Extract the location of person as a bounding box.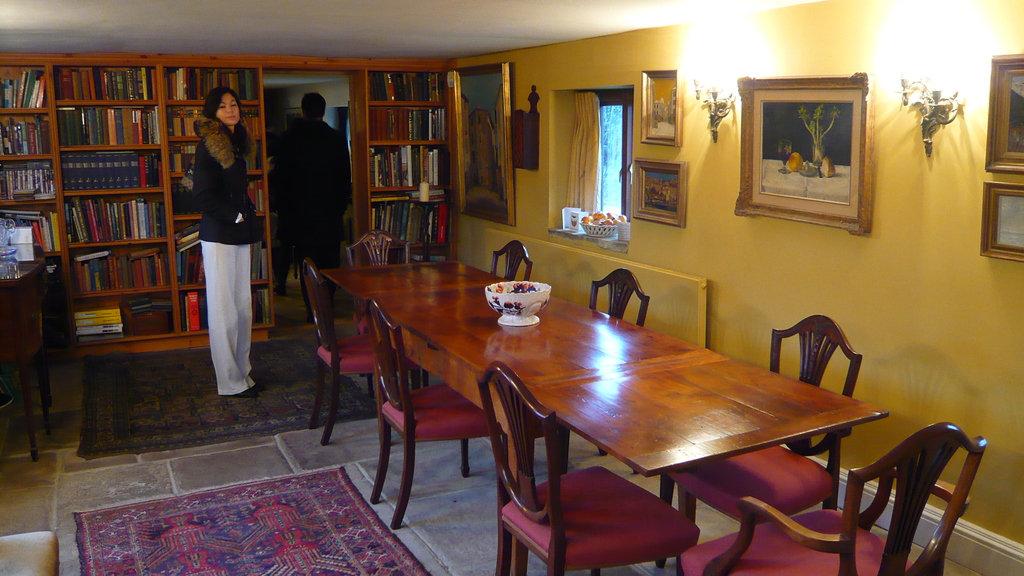
x1=170 y1=73 x2=260 y2=422.
